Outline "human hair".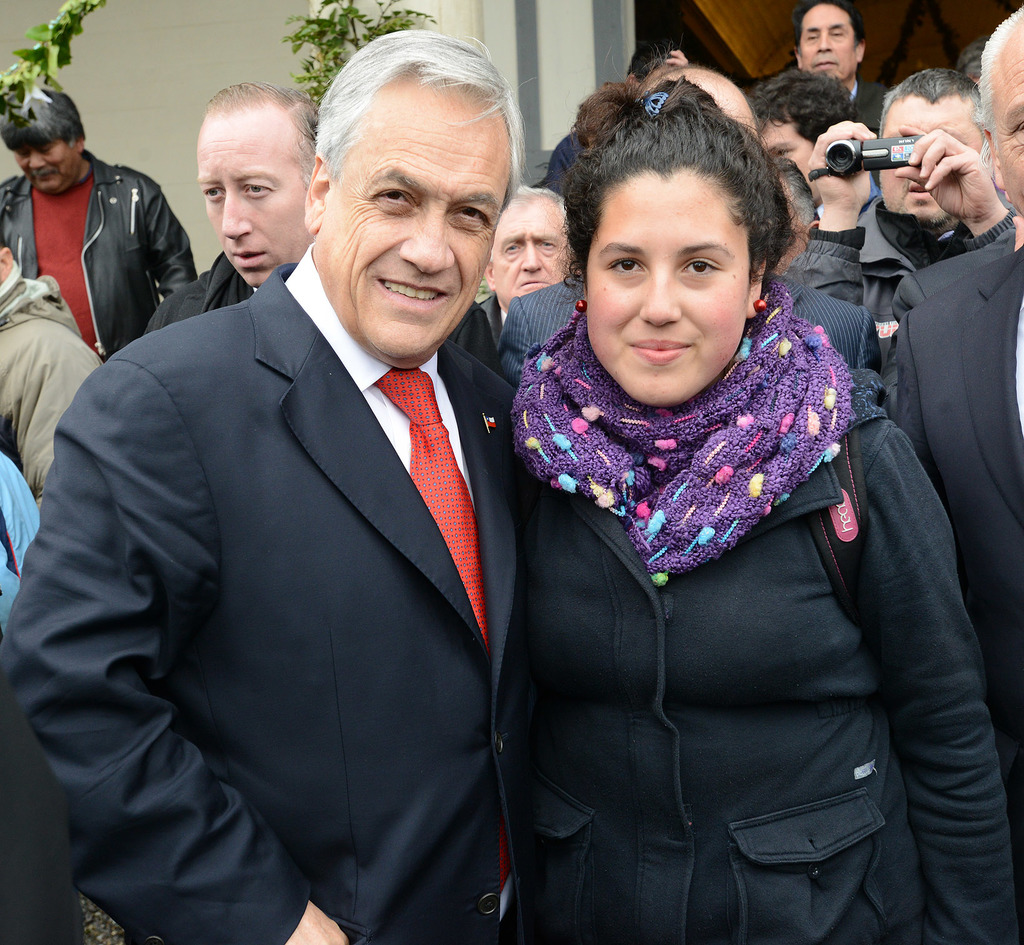
Outline: <bbox>791, 0, 864, 42</bbox>.
